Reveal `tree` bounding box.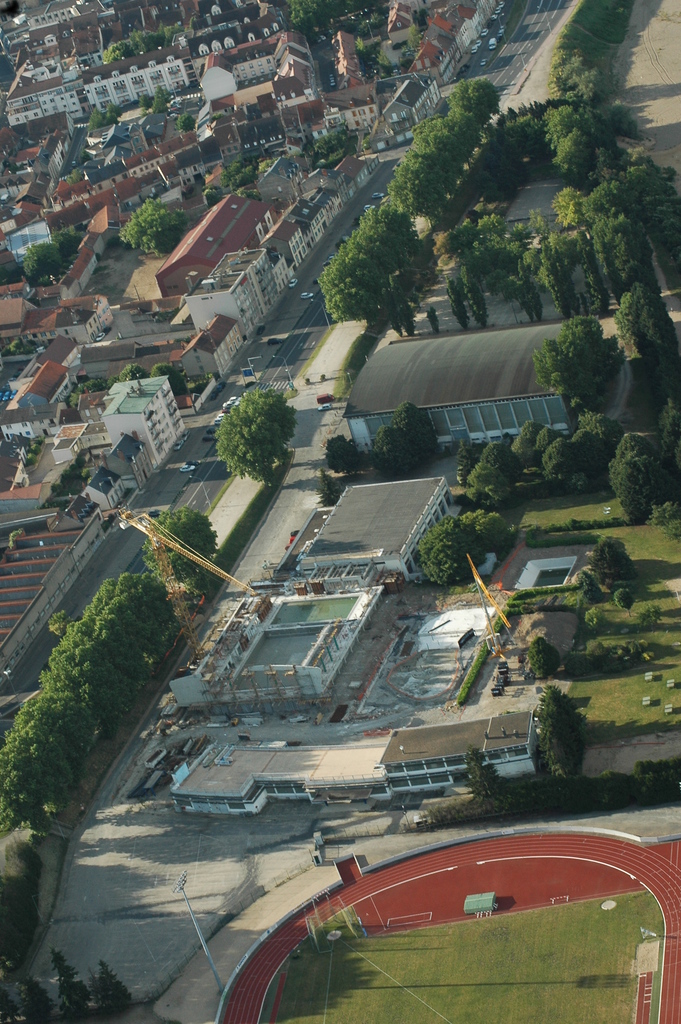
Revealed: 118,195,182,266.
